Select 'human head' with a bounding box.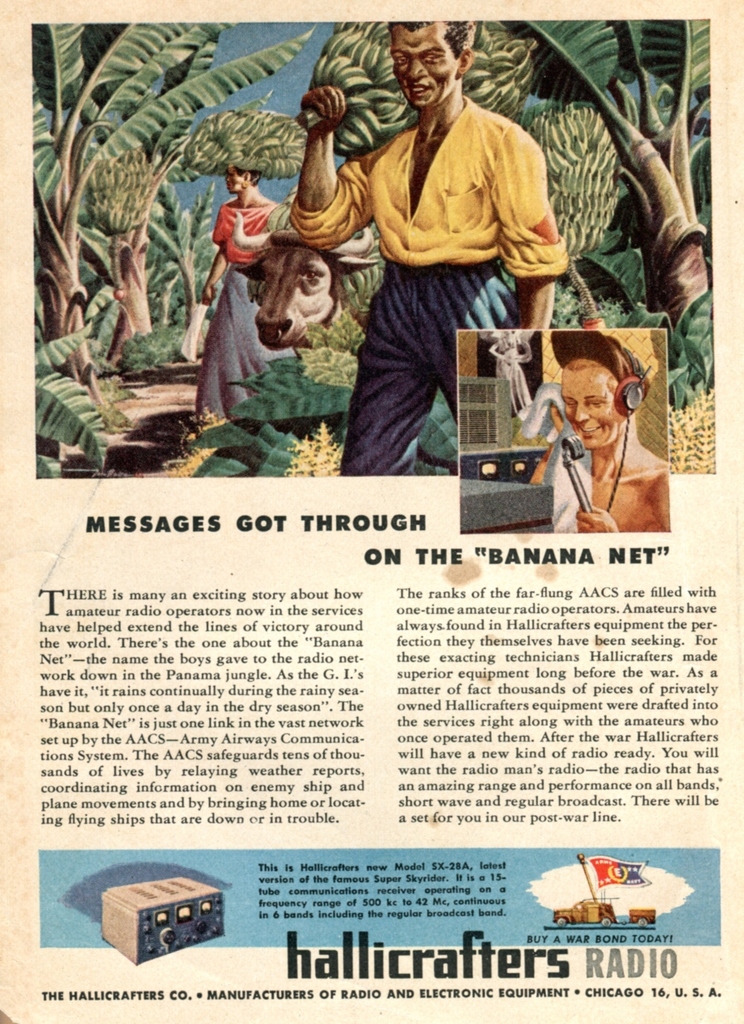
box=[223, 154, 266, 191].
